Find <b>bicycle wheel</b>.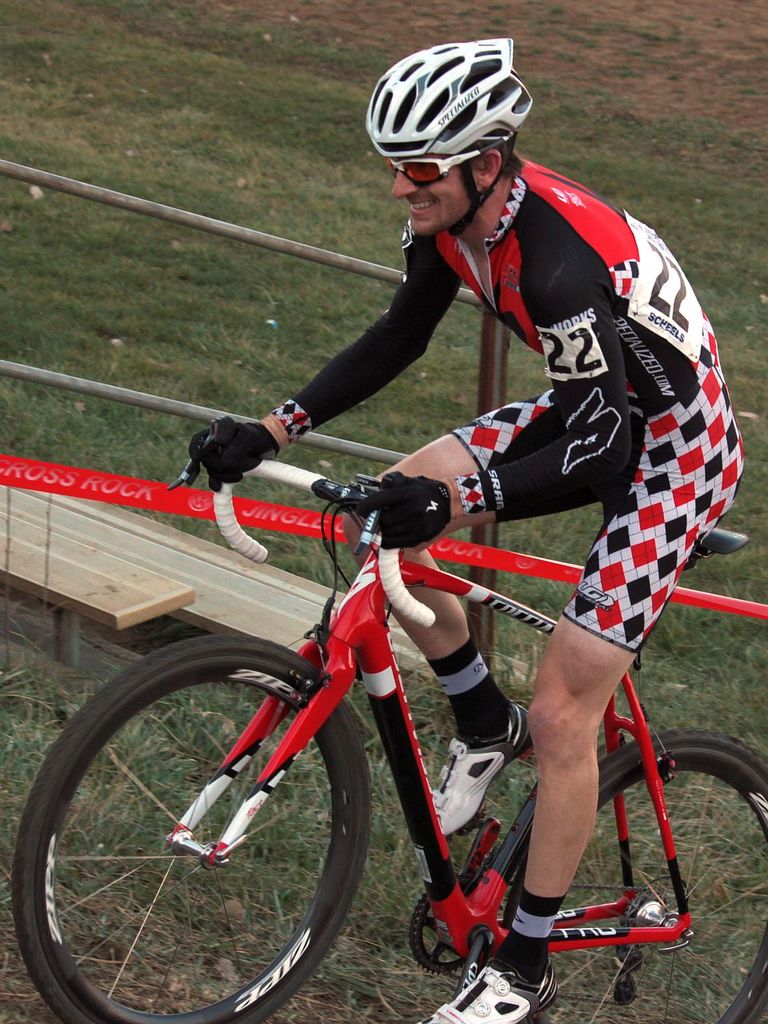
detection(446, 722, 767, 1022).
